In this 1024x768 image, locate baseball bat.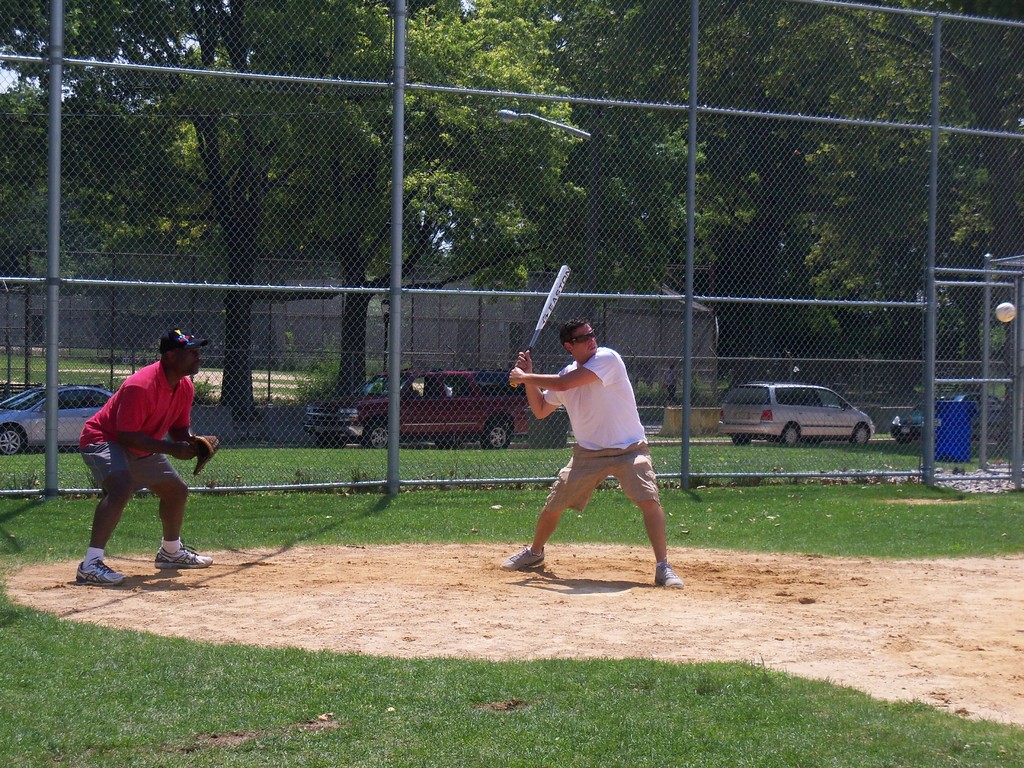
Bounding box: [left=509, top=261, right=573, bottom=392].
